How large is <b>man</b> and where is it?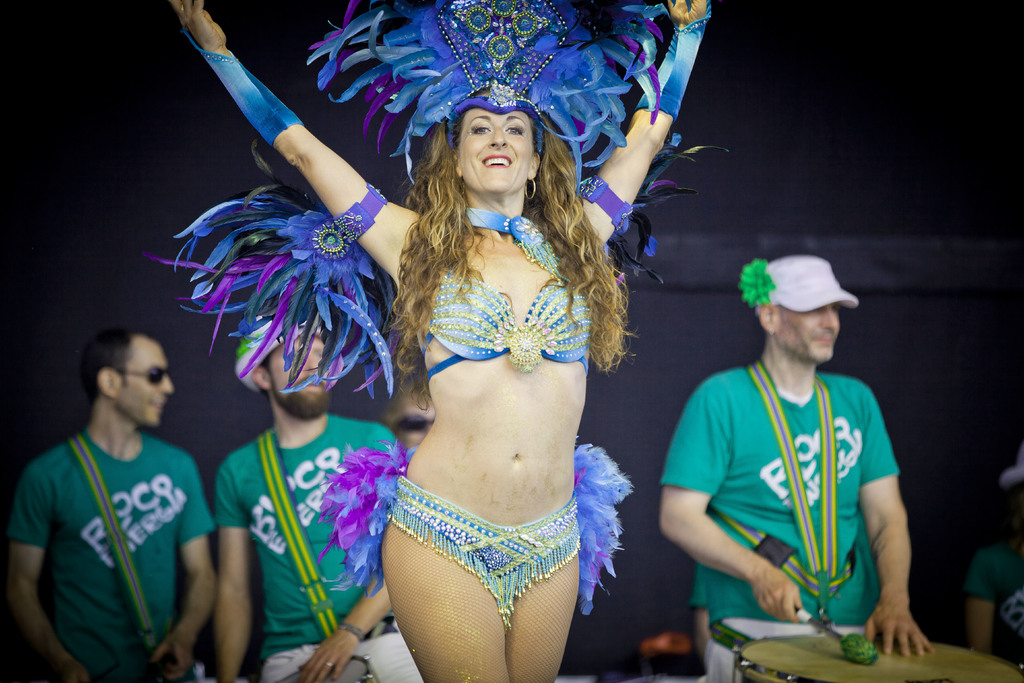
Bounding box: pyautogui.locateOnScreen(655, 235, 924, 662).
